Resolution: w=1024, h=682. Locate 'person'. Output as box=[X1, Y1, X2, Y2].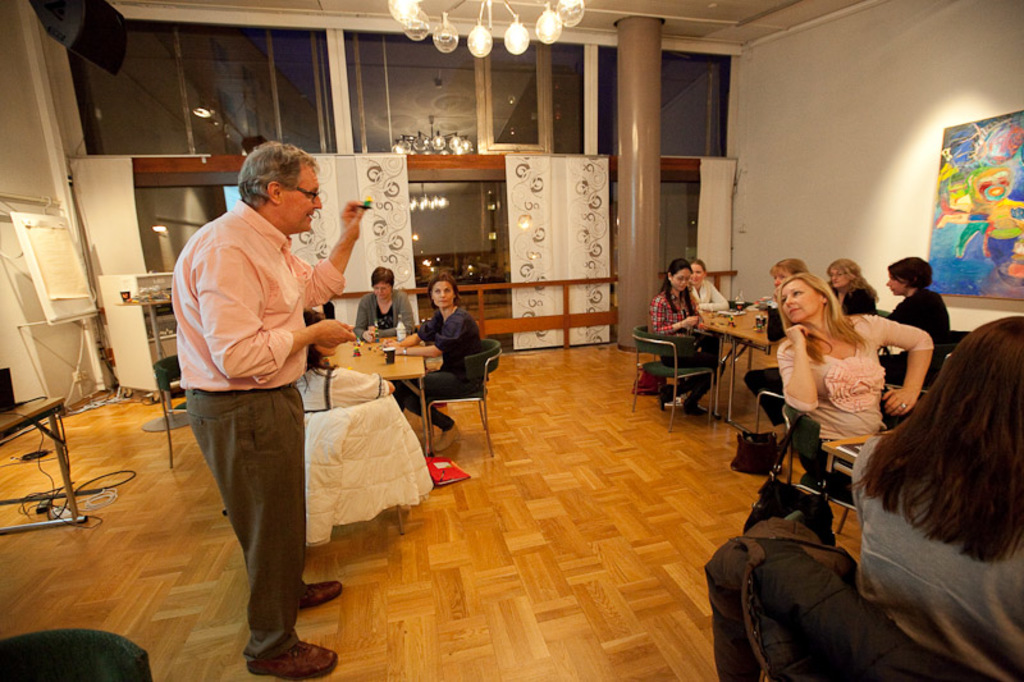
box=[353, 267, 413, 338].
